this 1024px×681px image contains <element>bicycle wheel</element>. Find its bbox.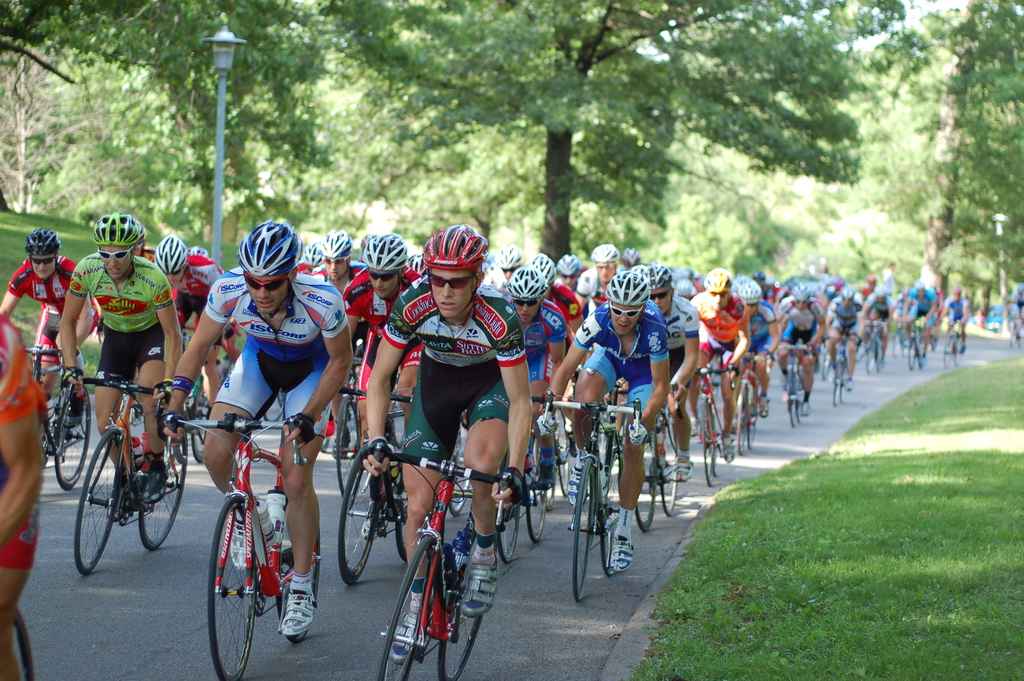
[left=527, top=489, right=543, bottom=543].
